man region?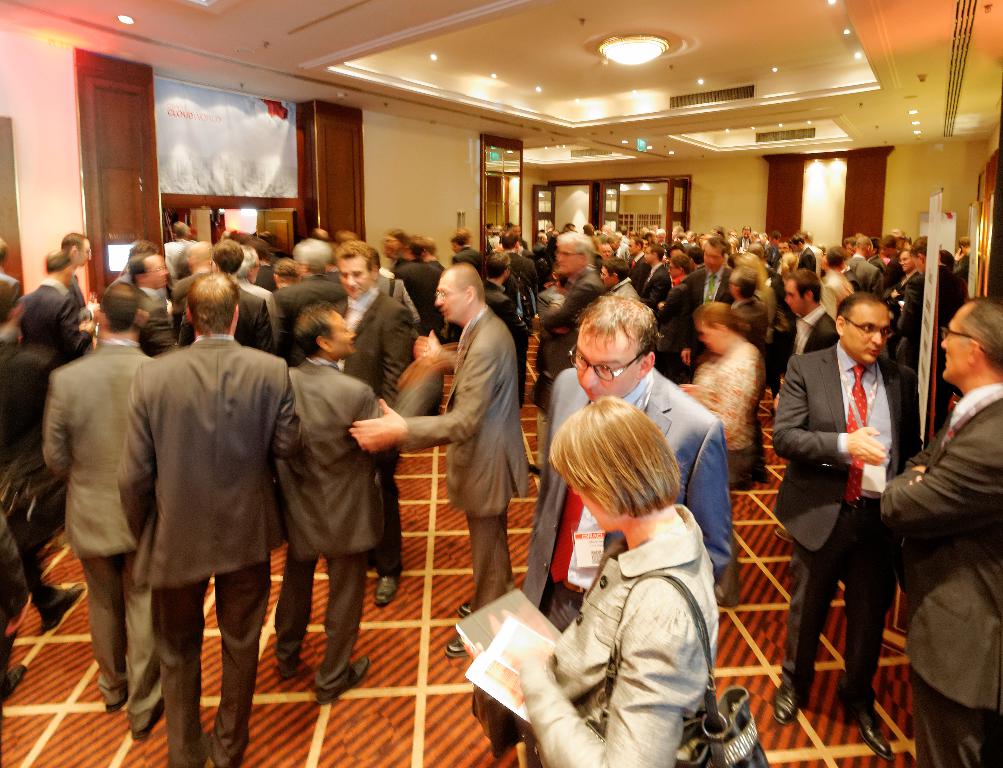
{"left": 673, "top": 246, "right": 732, "bottom": 363}
